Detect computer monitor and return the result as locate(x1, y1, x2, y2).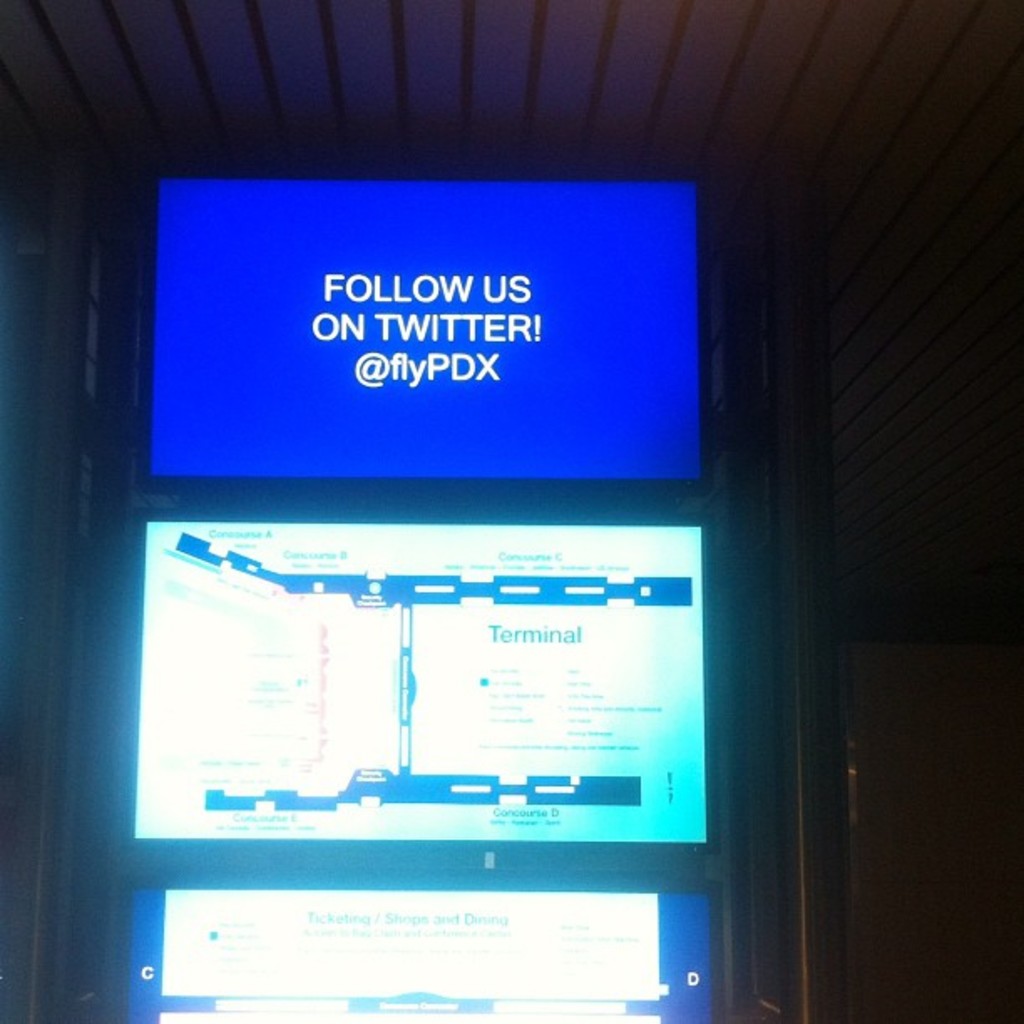
locate(94, 853, 743, 1022).
